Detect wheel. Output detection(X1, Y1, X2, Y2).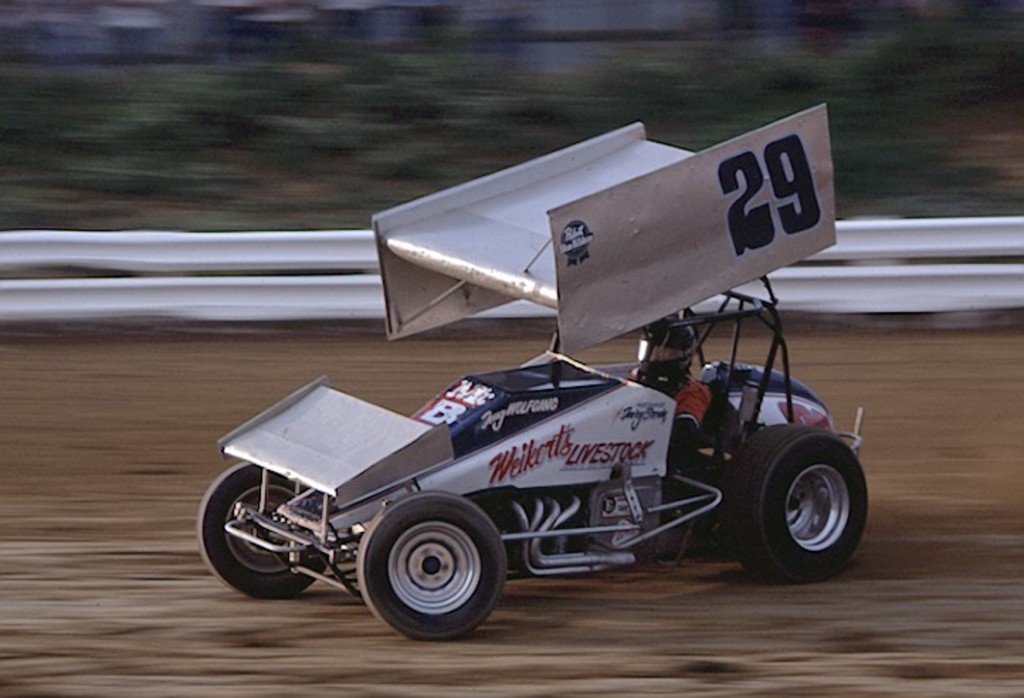
detection(353, 505, 509, 637).
